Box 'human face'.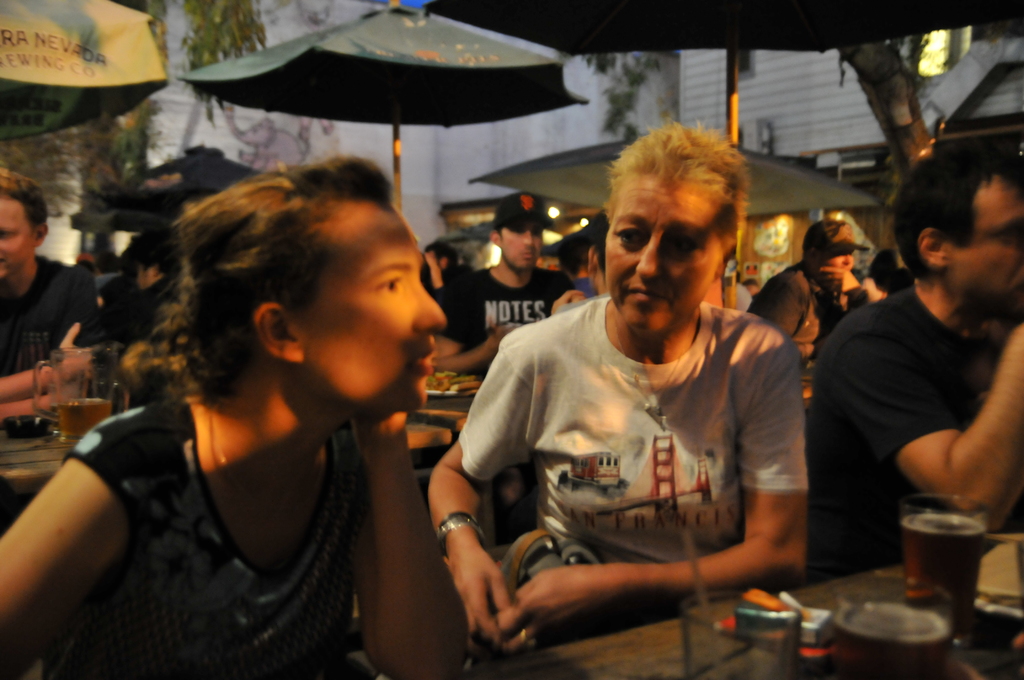
rect(816, 240, 856, 274).
